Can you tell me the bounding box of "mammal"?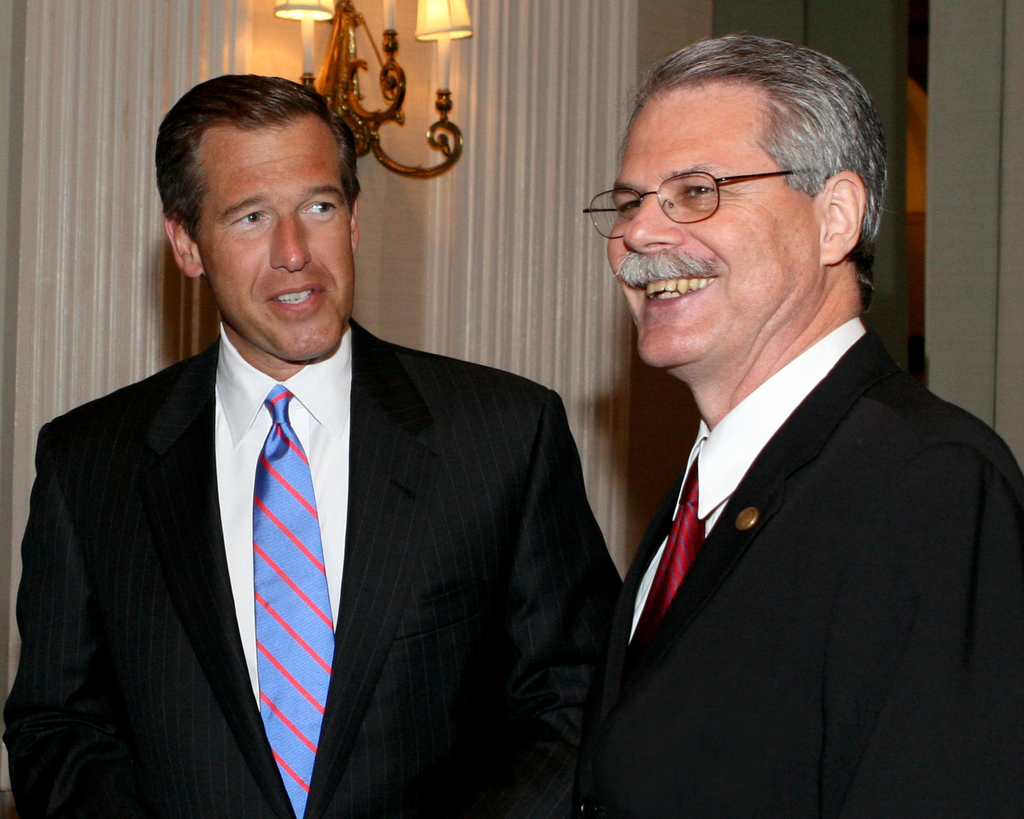
[528,38,996,818].
